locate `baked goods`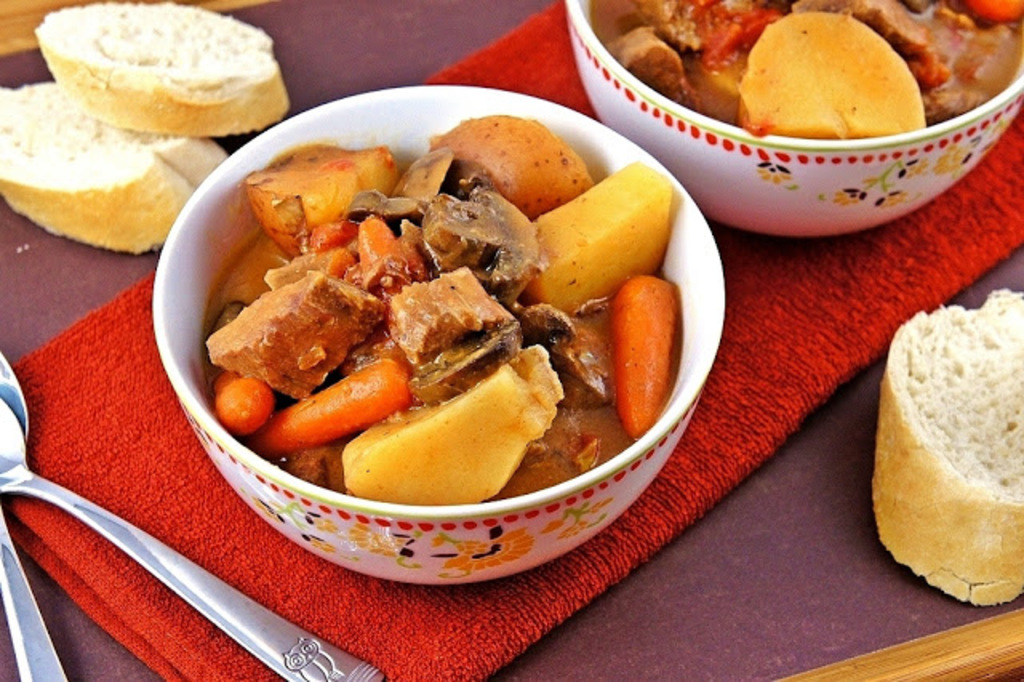
box(872, 282, 1022, 605)
